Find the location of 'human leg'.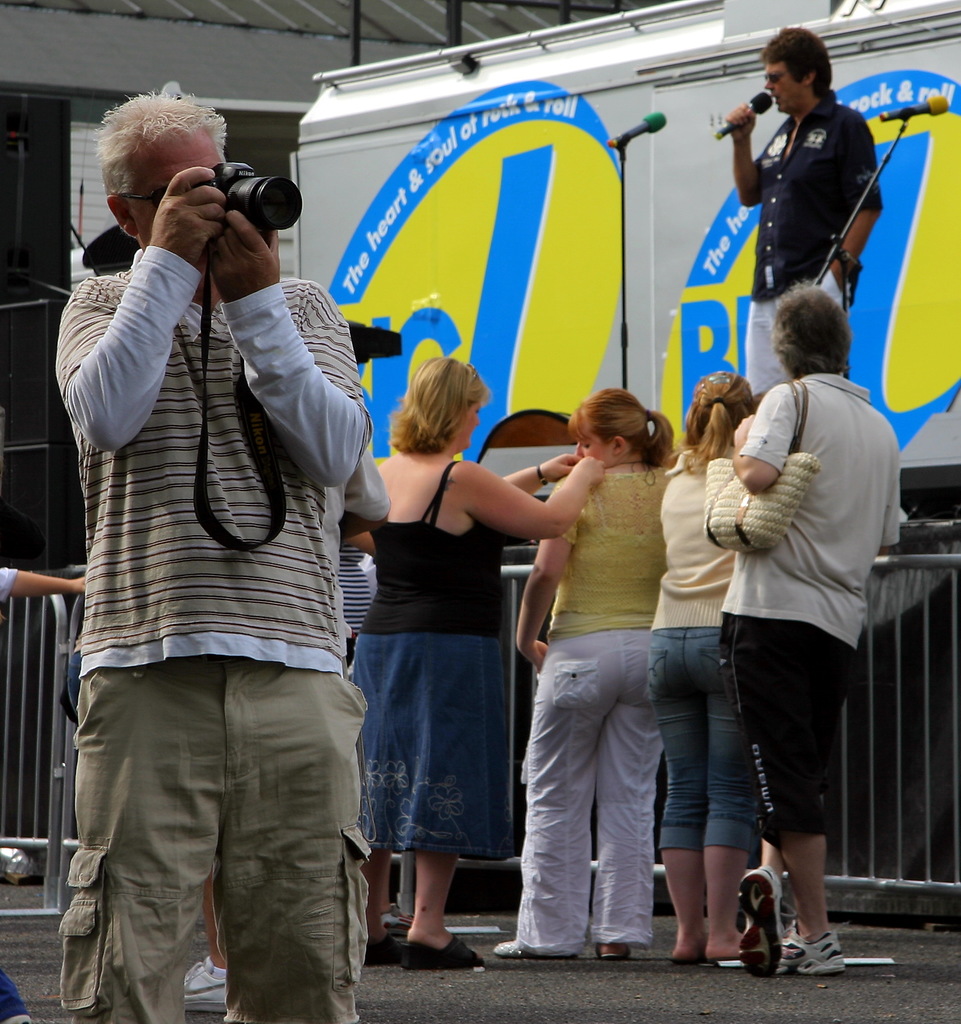
Location: x1=58, y1=664, x2=216, y2=1023.
